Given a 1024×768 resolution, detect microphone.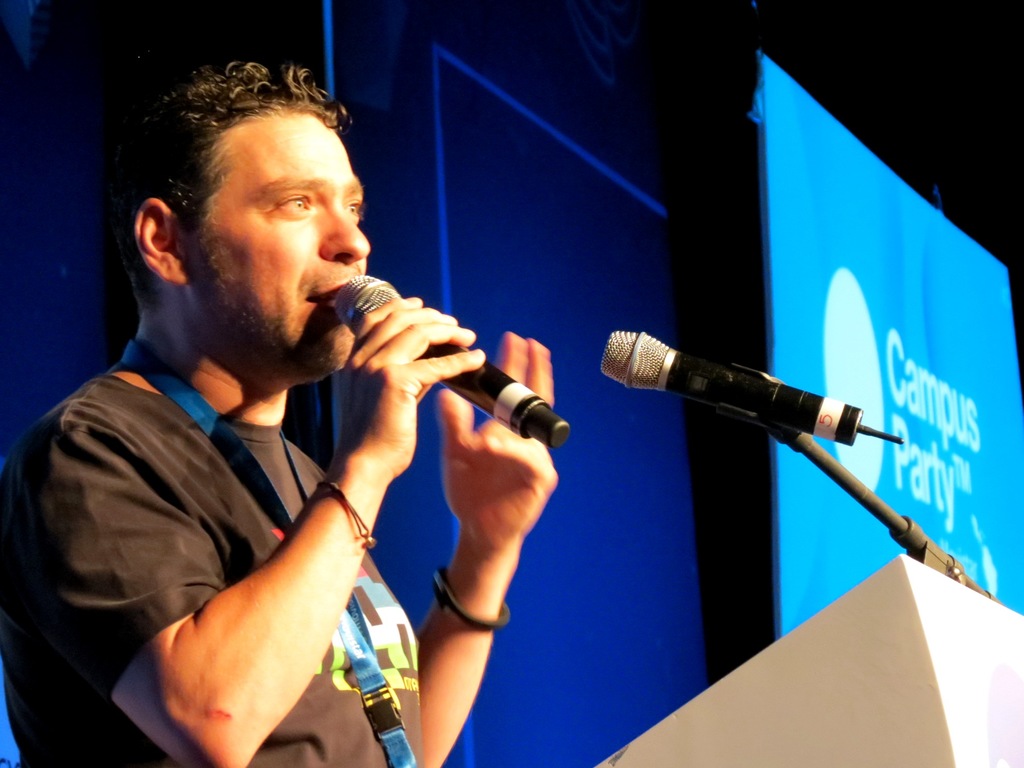
<bbox>599, 325, 900, 447</bbox>.
